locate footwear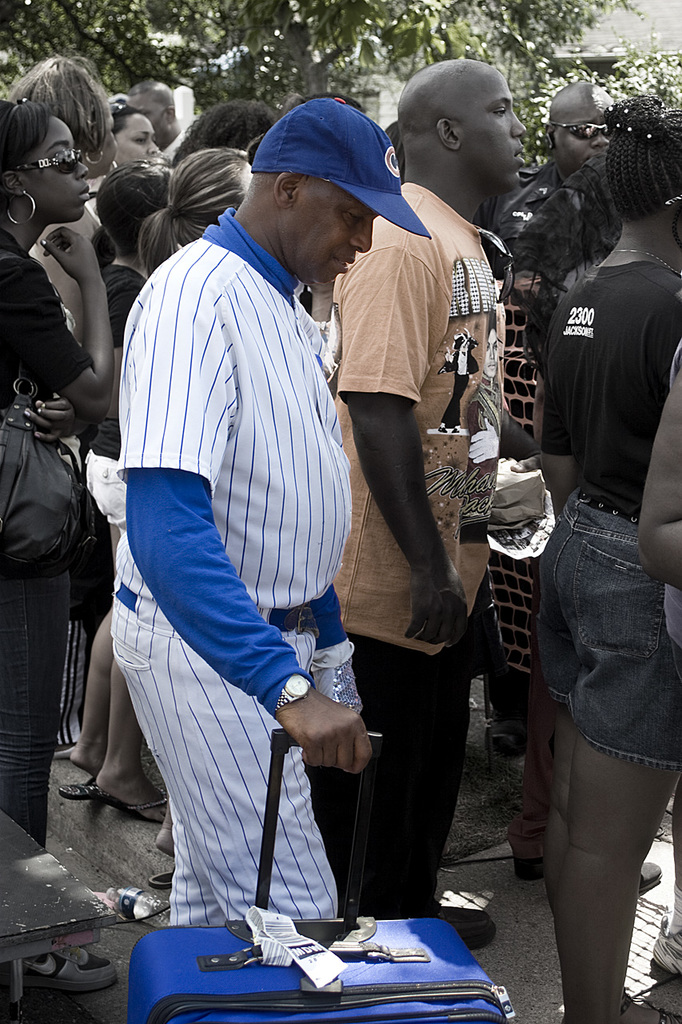
l=54, t=778, r=107, b=801
